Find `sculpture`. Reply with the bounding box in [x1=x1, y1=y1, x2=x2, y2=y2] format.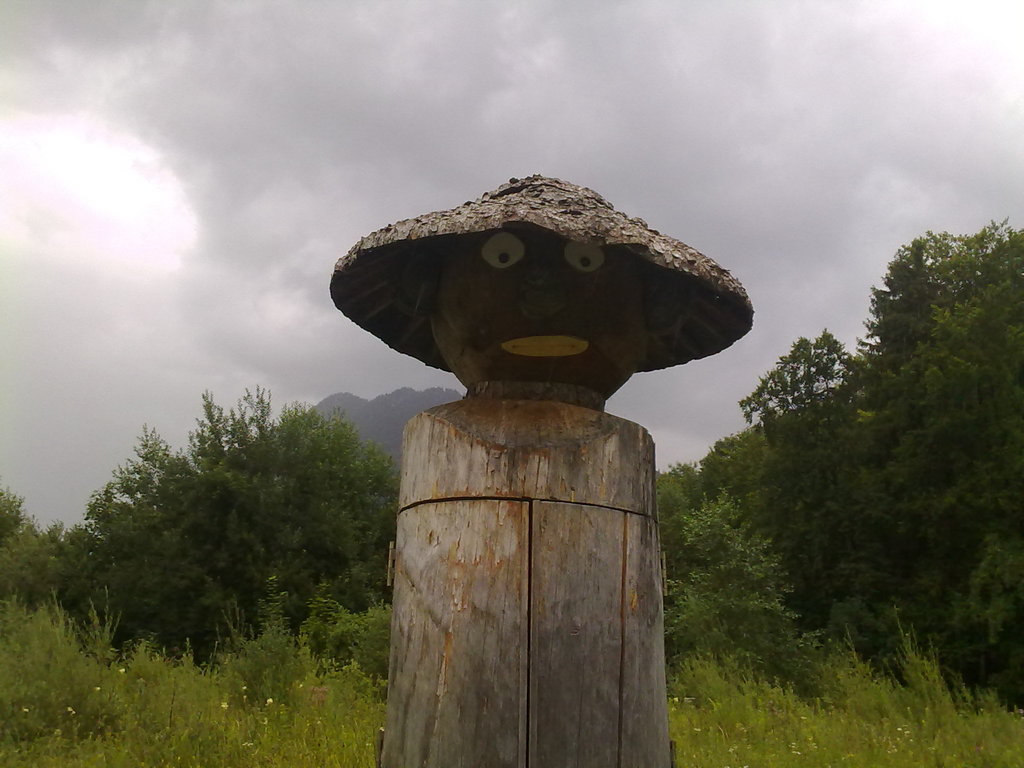
[x1=321, y1=166, x2=762, y2=422].
